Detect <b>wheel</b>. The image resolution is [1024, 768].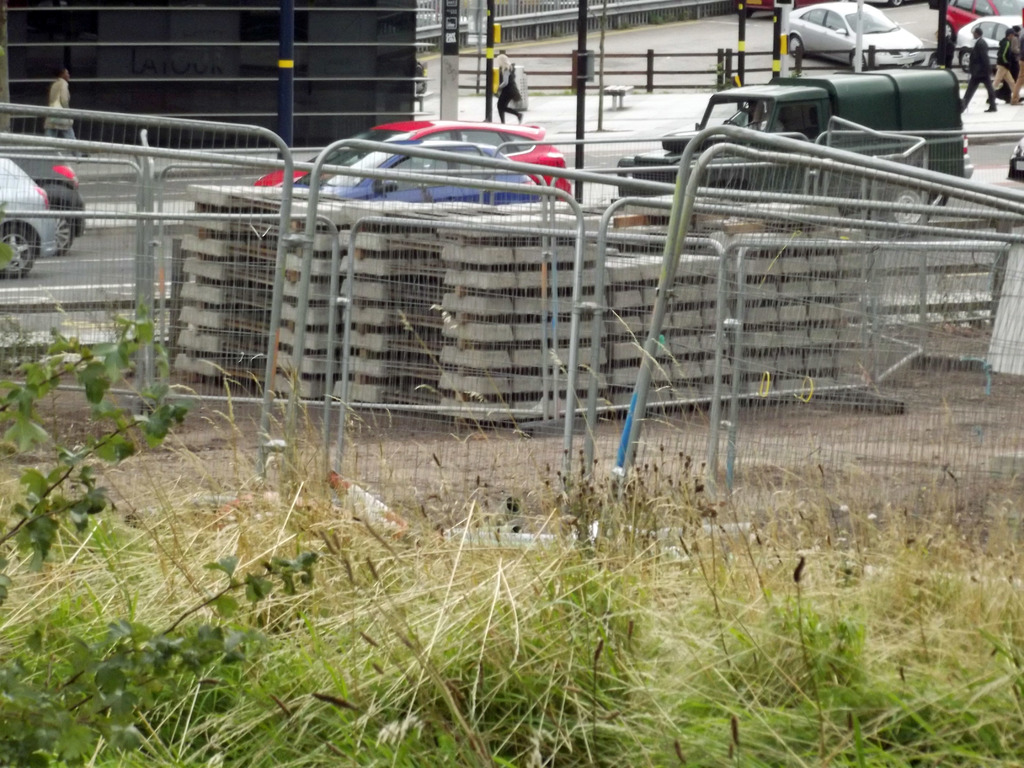
<region>847, 53, 863, 71</region>.
